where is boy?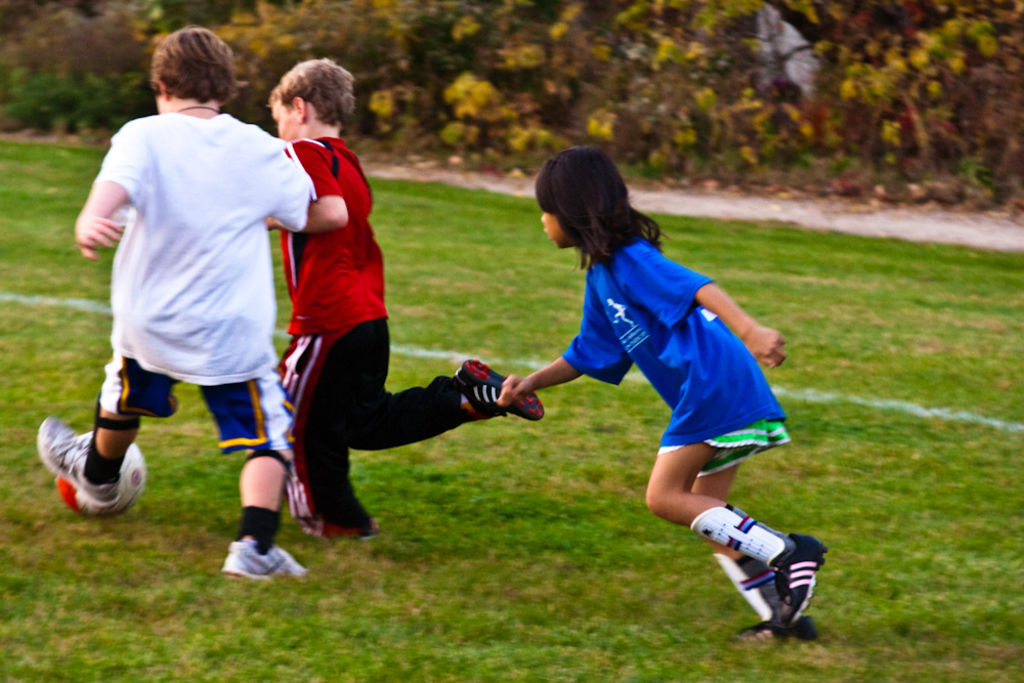
34/29/311/584.
